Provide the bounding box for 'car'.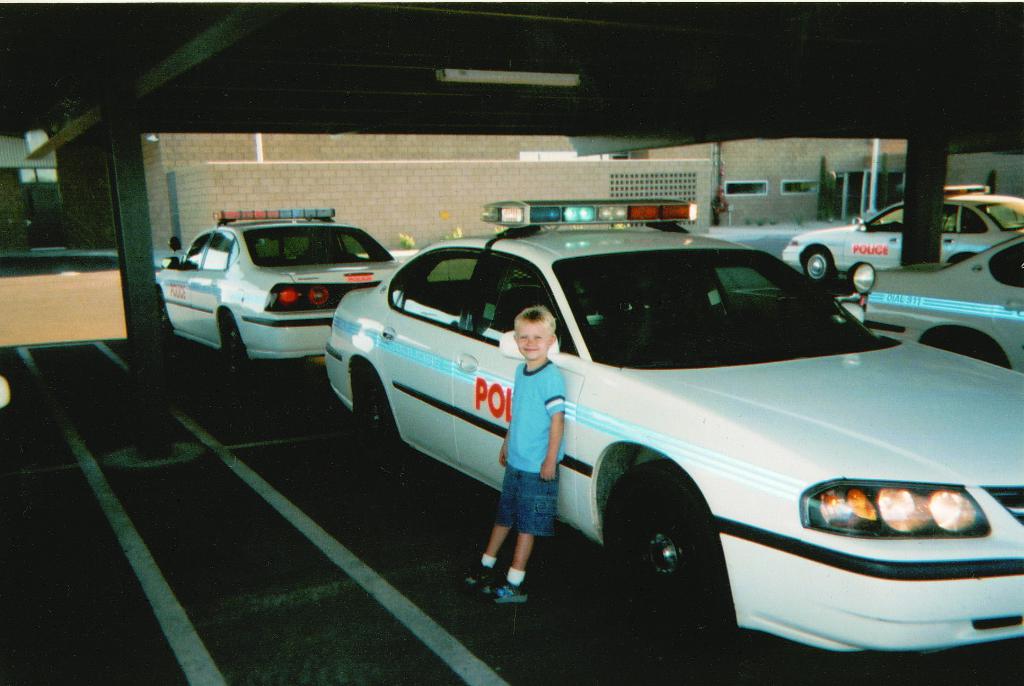
(left=157, top=211, right=401, bottom=372).
